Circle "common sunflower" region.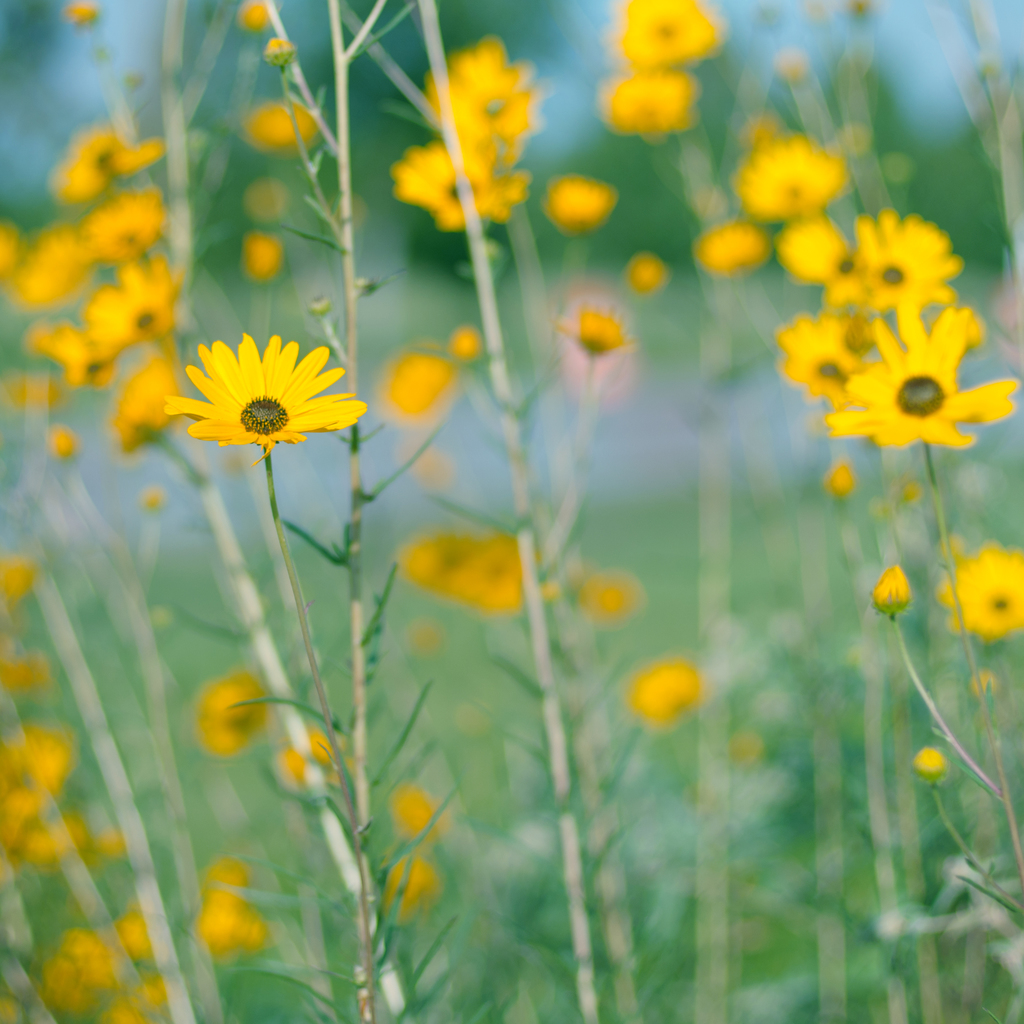
Region: crop(396, 143, 515, 211).
